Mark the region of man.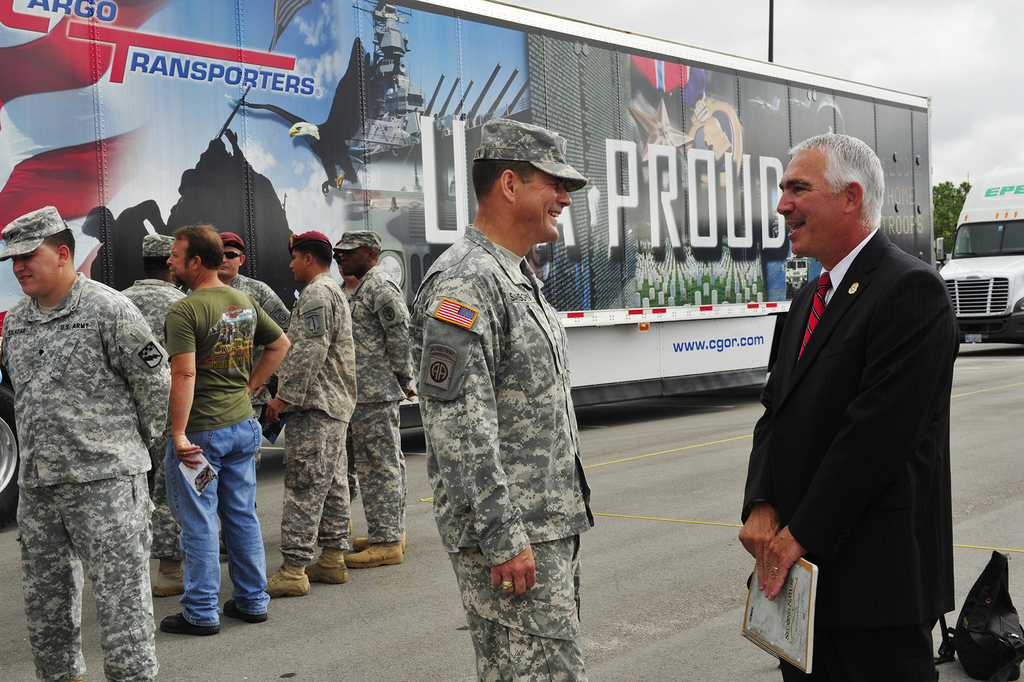
Region: (330, 225, 423, 578).
